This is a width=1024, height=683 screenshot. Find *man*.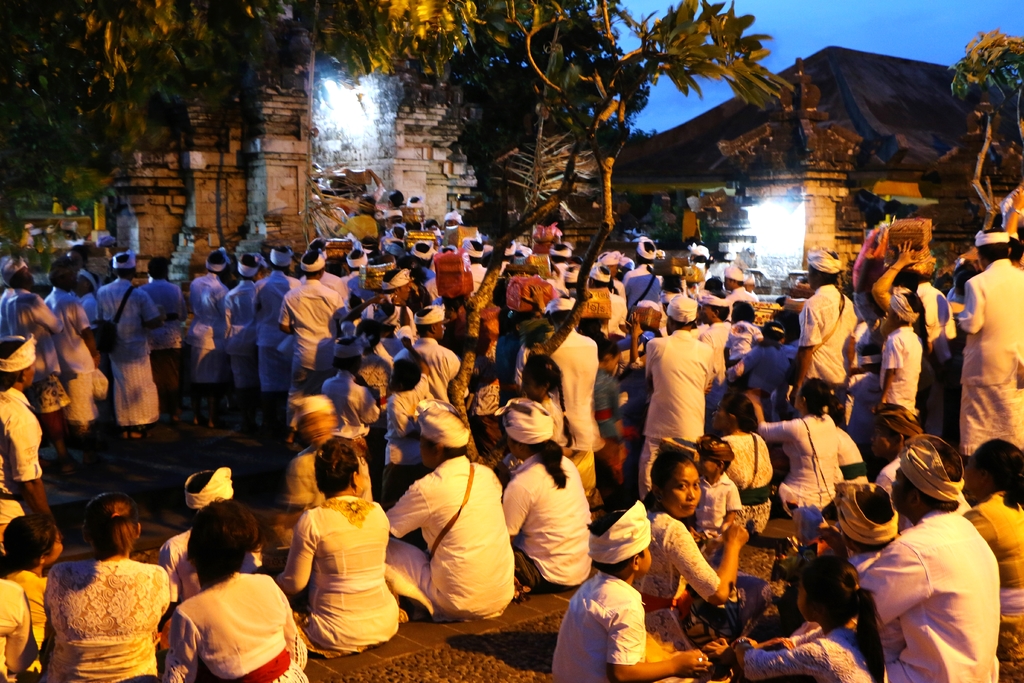
Bounding box: [left=90, top=249, right=165, bottom=435].
